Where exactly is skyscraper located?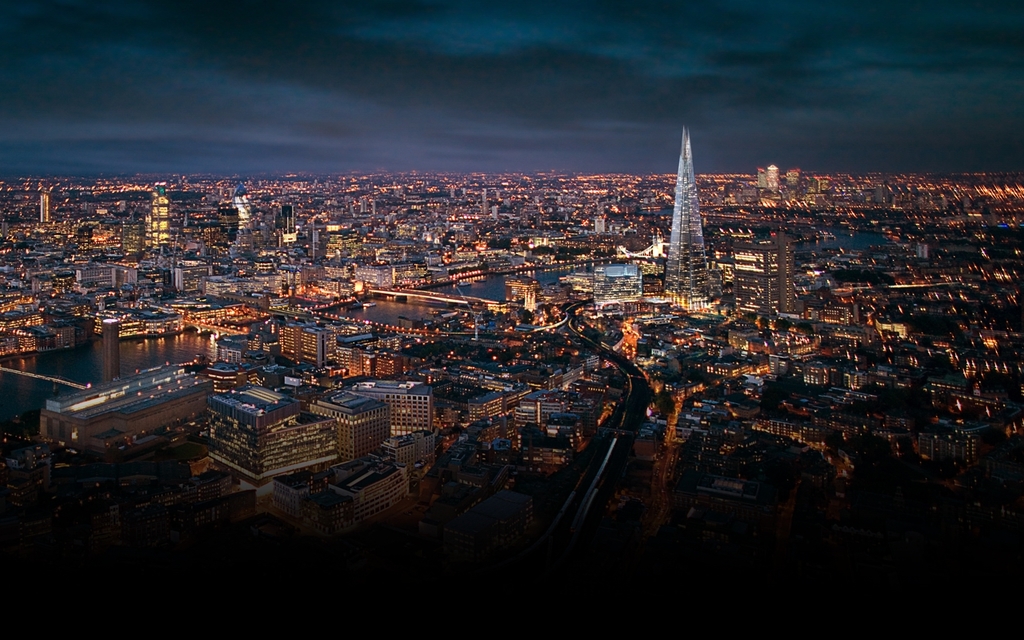
Its bounding box is [754, 158, 775, 192].
